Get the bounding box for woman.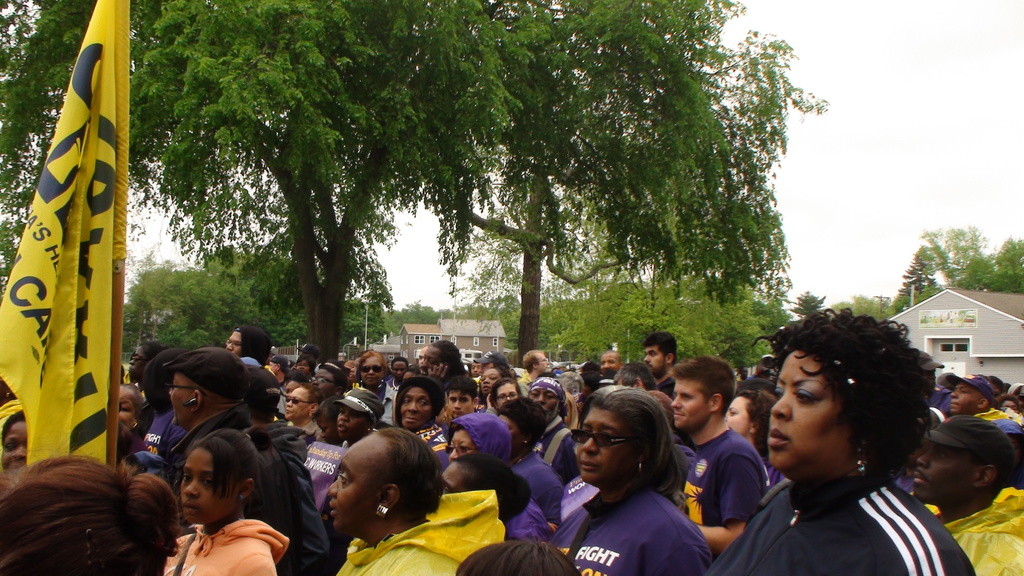
crop(1000, 394, 1022, 415).
